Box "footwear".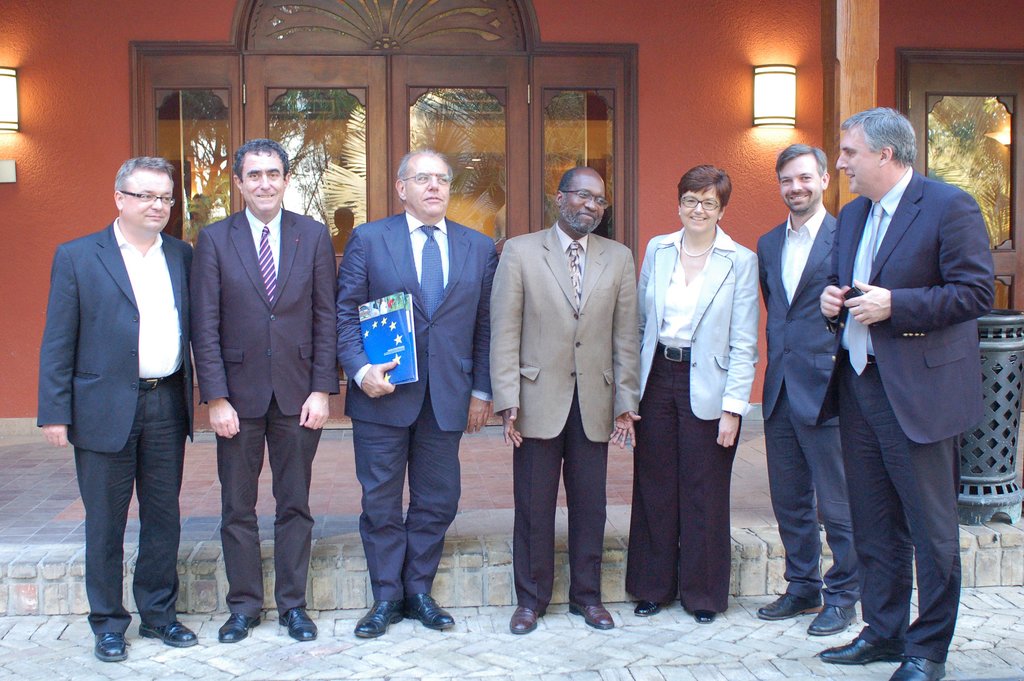
pyautogui.locateOnScreen(751, 592, 826, 625).
